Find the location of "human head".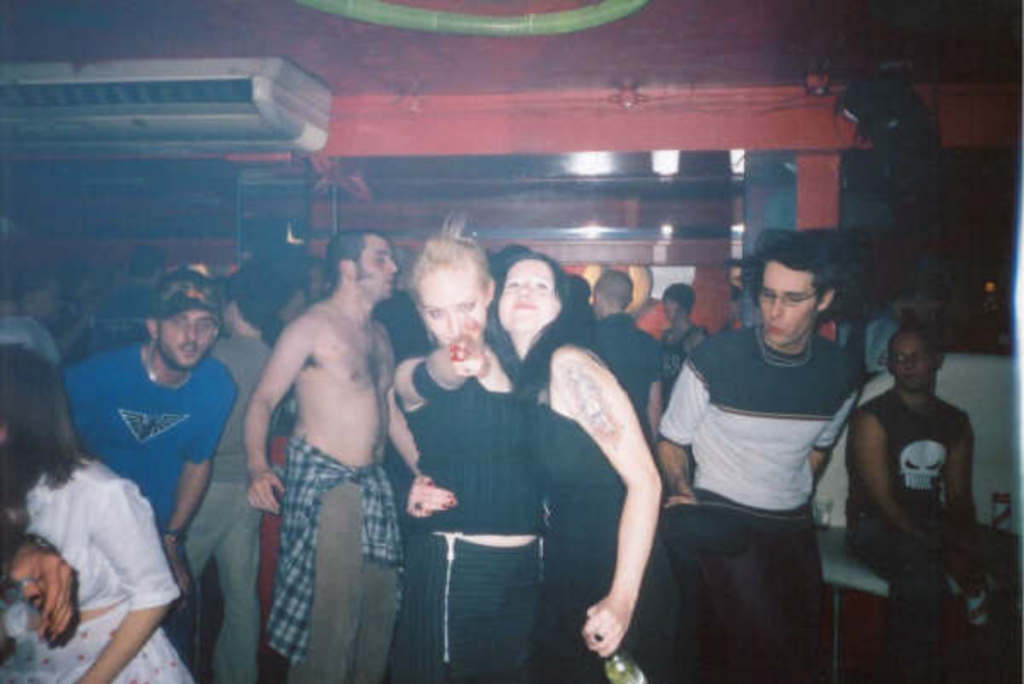
Location: Rect(9, 268, 63, 328).
